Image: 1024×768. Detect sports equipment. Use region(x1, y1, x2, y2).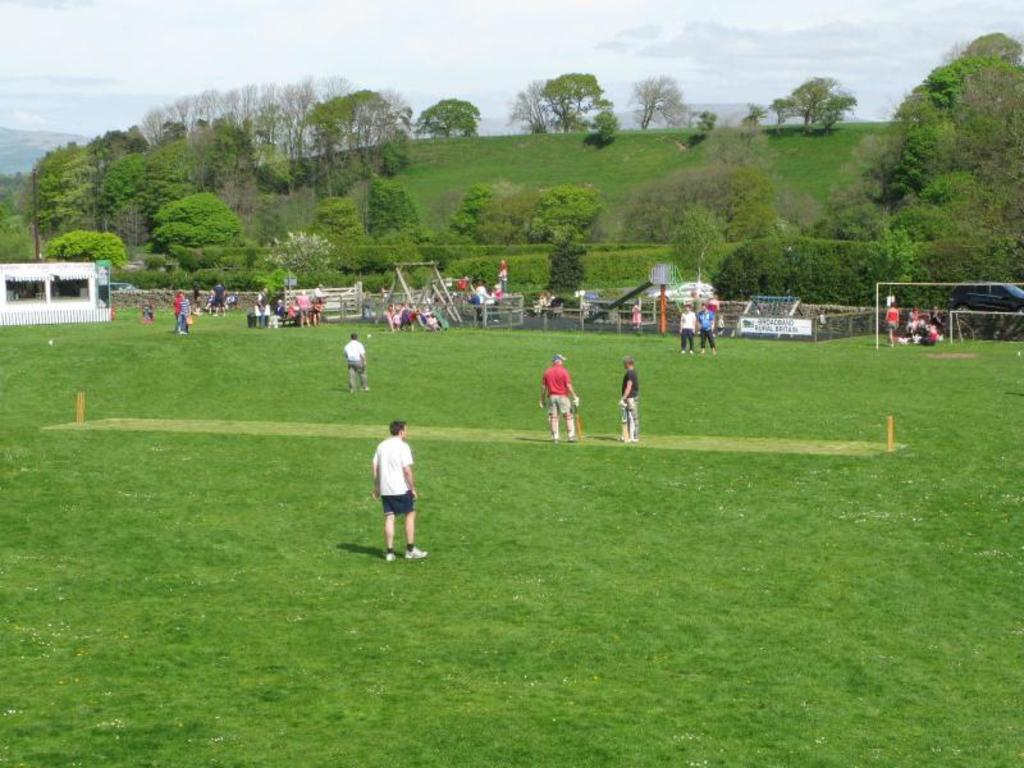
region(73, 392, 87, 424).
